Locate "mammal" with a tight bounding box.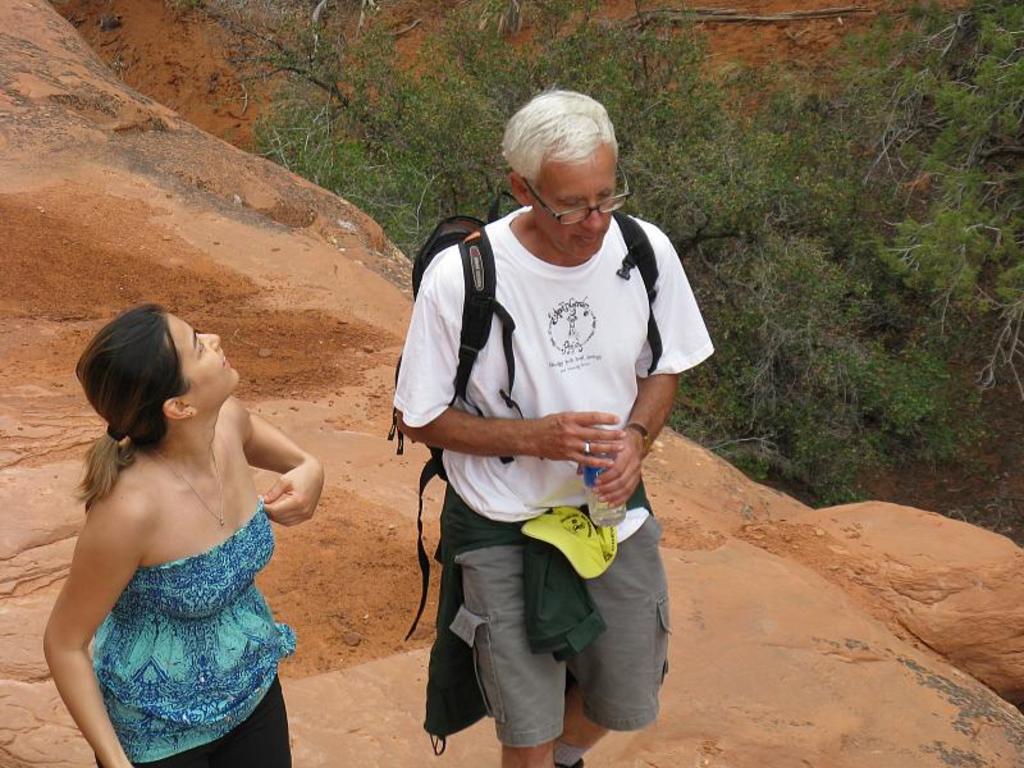
<bbox>360, 122, 691, 710</bbox>.
